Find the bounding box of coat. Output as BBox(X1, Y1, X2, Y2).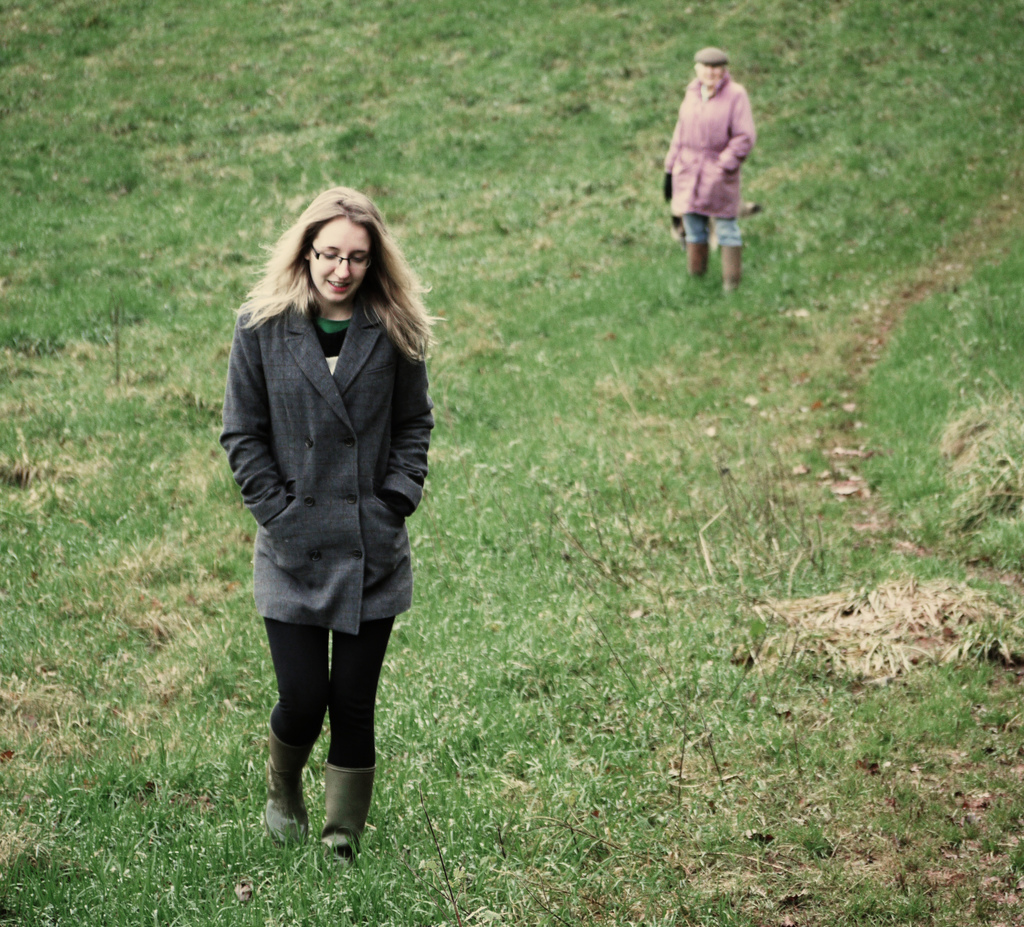
BBox(226, 251, 435, 700).
